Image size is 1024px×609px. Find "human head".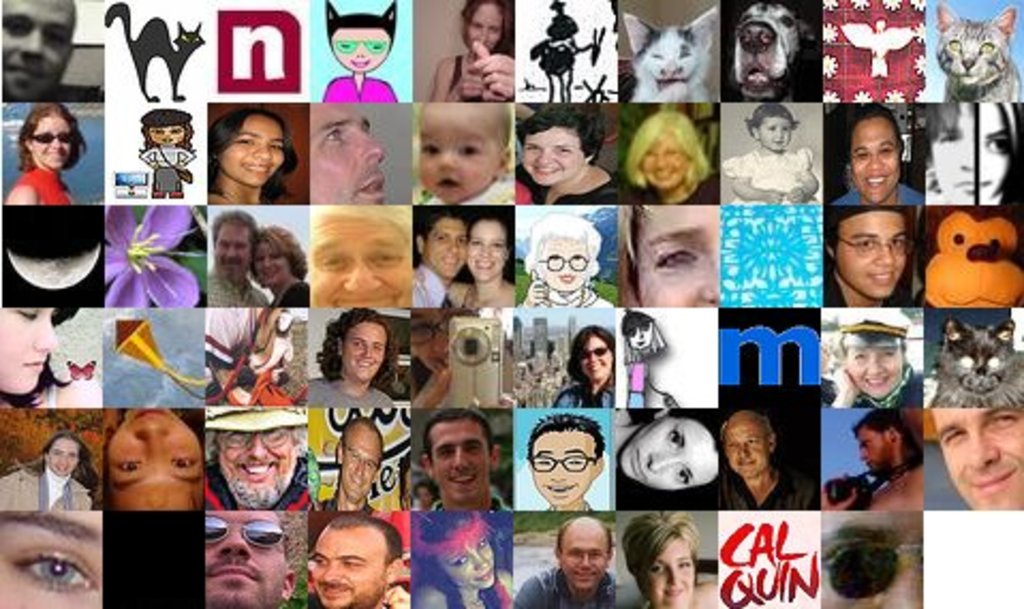
pyautogui.locateOnScreen(308, 94, 391, 207).
